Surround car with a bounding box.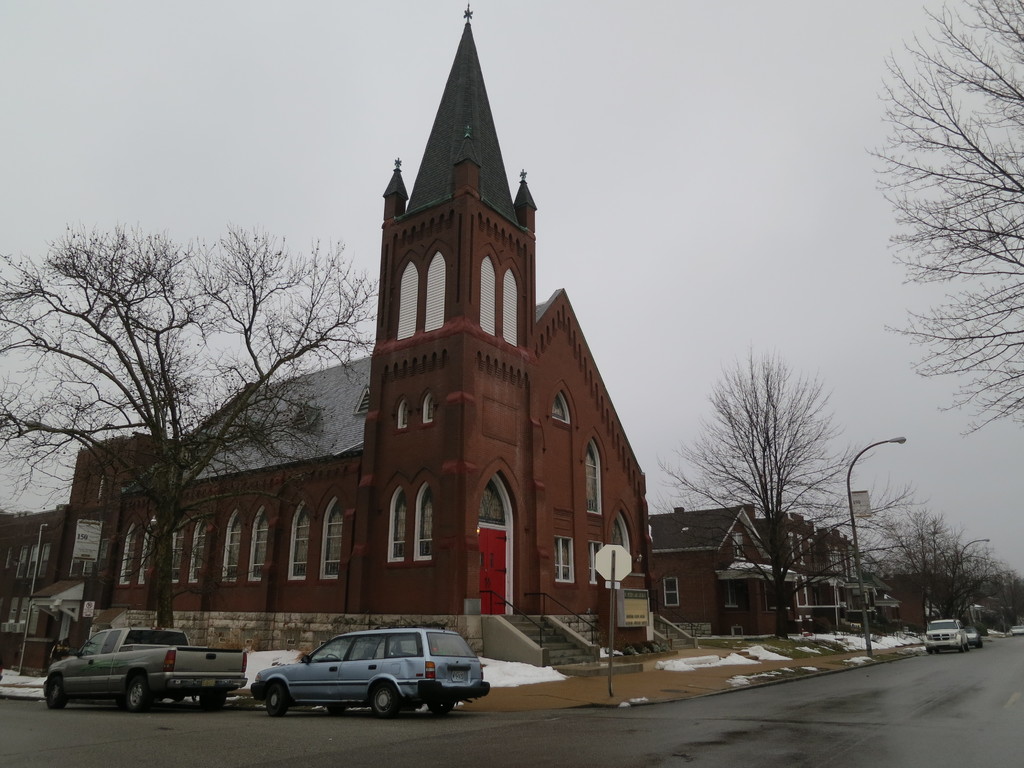
[253,633,488,719].
